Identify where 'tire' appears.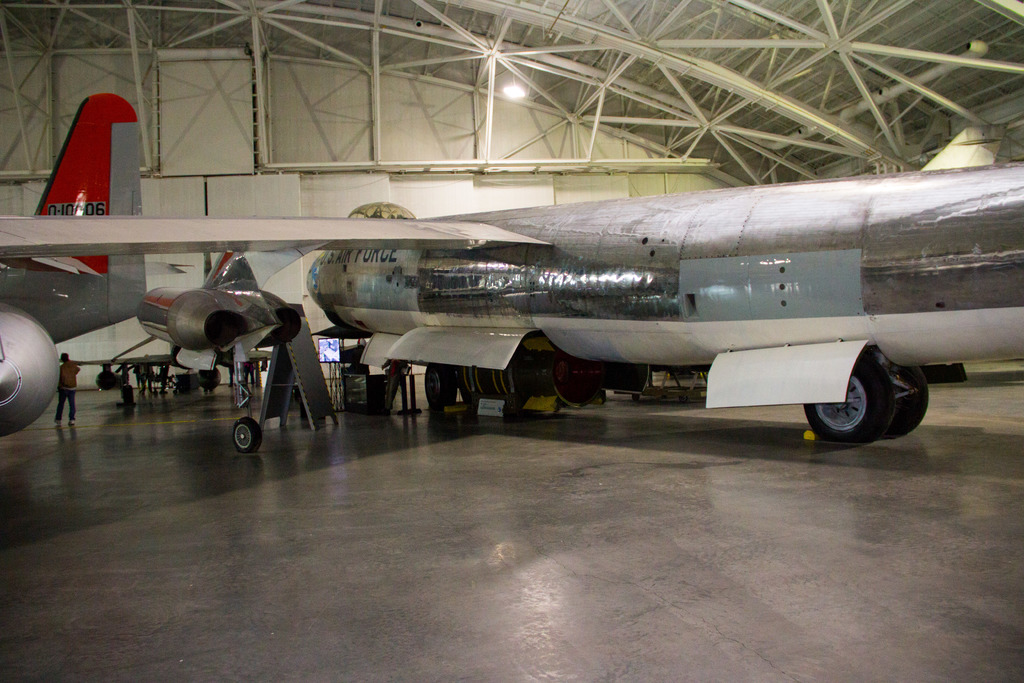
Appears at 799/352/895/445.
